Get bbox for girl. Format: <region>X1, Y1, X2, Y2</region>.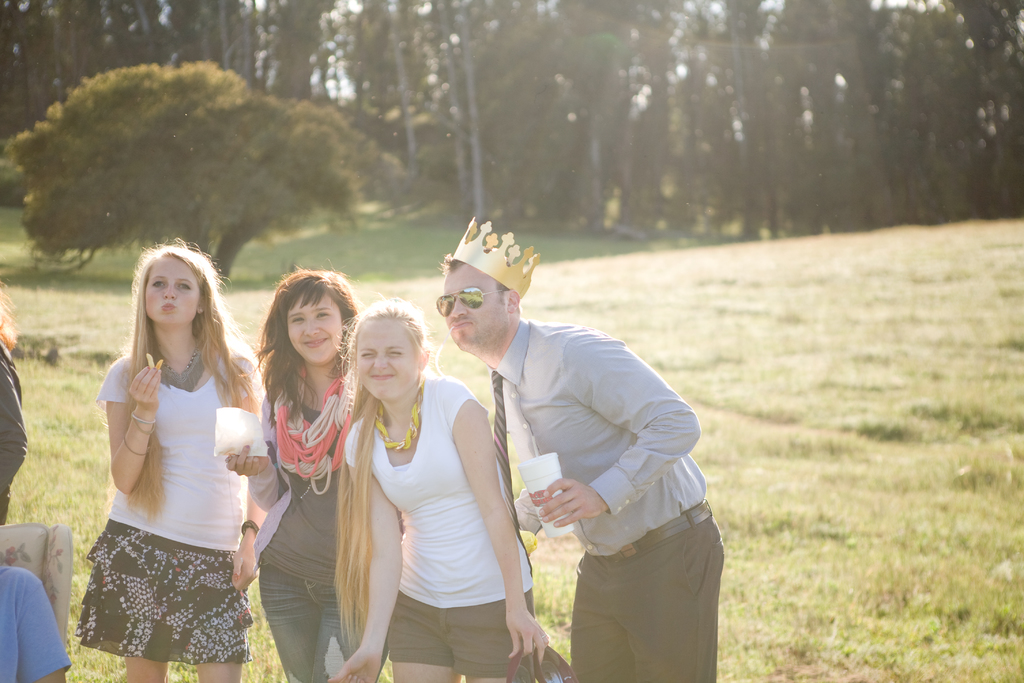
<region>332, 295, 545, 682</region>.
